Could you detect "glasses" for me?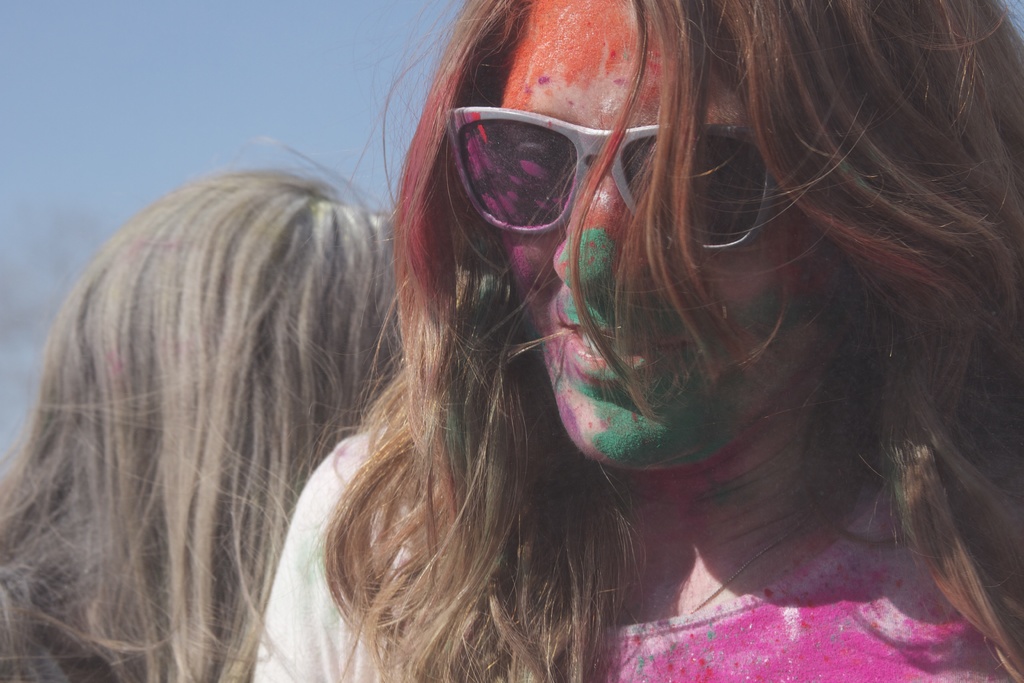
Detection result: select_region(408, 92, 740, 254).
